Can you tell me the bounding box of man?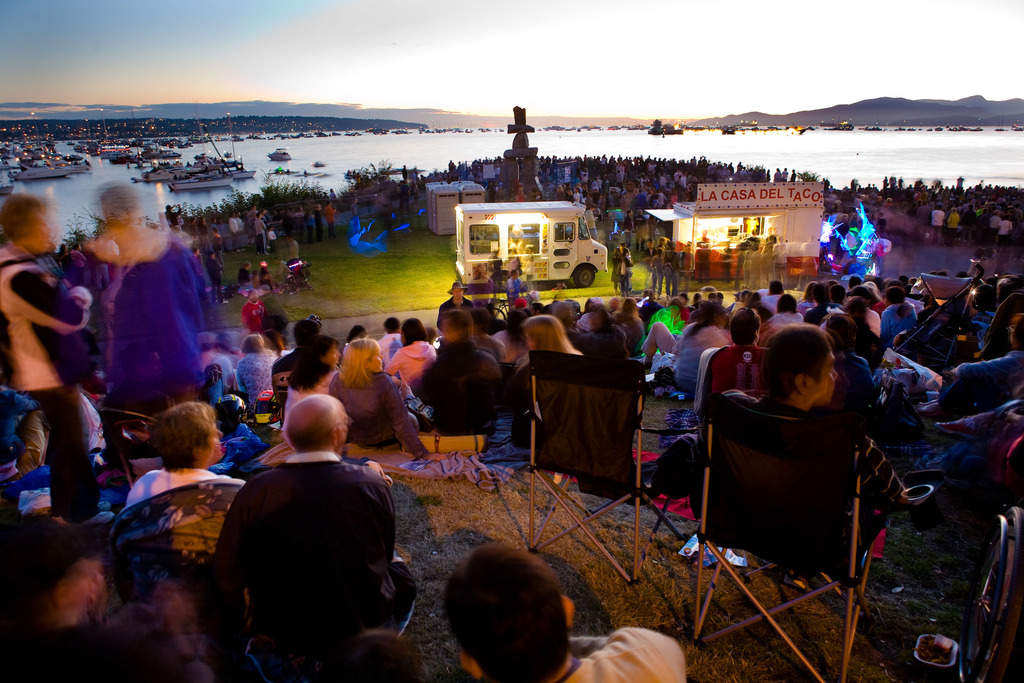
rect(749, 325, 906, 540).
